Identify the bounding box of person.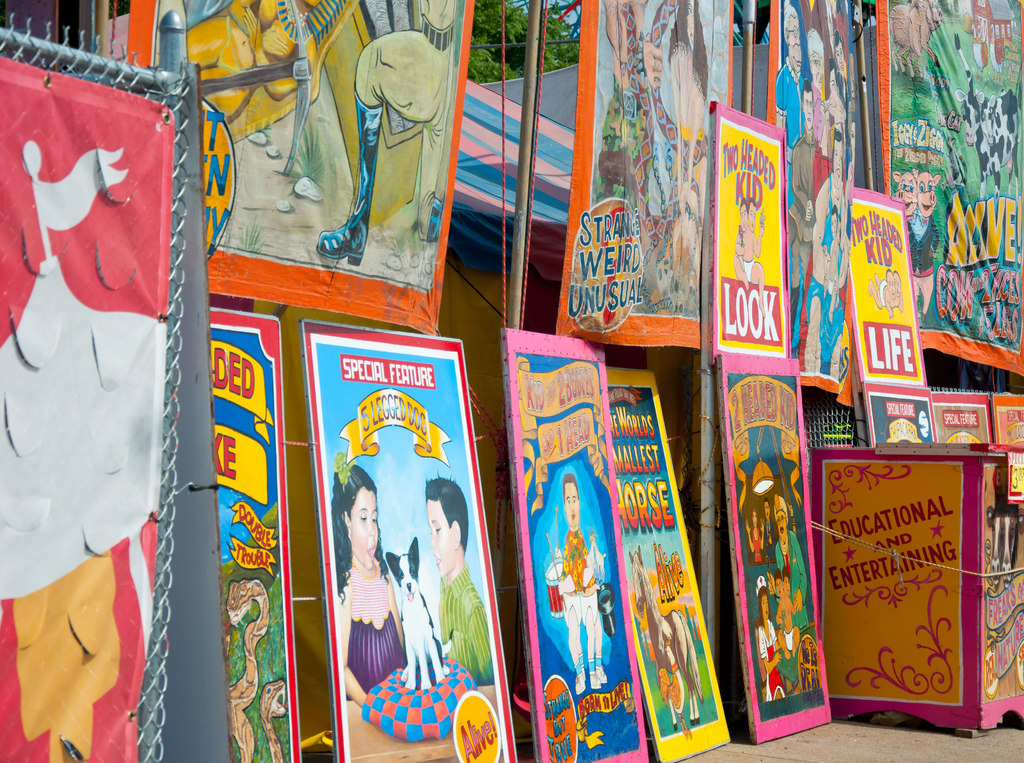
rect(772, 493, 808, 631).
